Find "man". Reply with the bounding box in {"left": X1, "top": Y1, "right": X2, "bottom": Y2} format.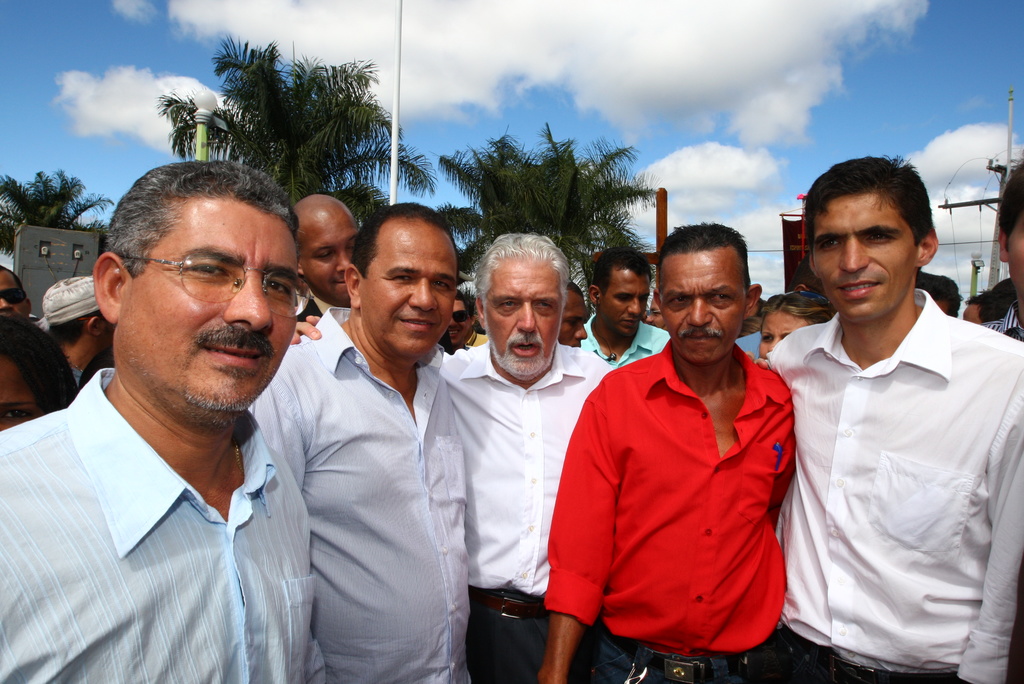
{"left": 440, "top": 225, "right": 620, "bottom": 683}.
